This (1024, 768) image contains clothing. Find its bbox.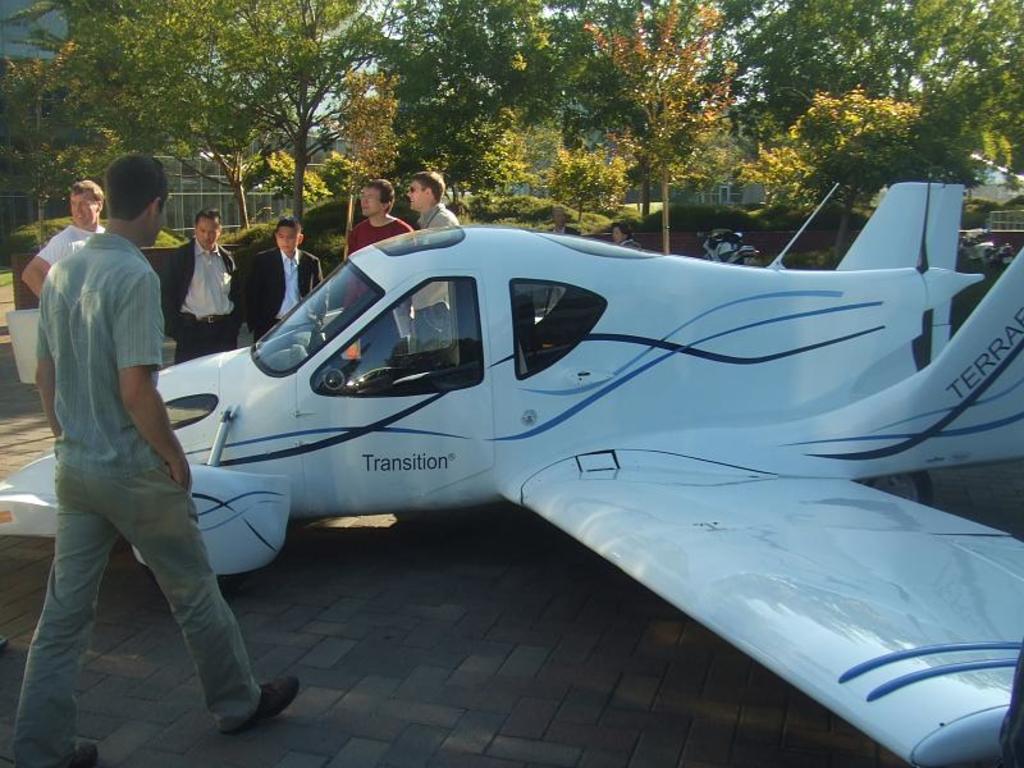
x1=243, y1=244, x2=333, y2=344.
